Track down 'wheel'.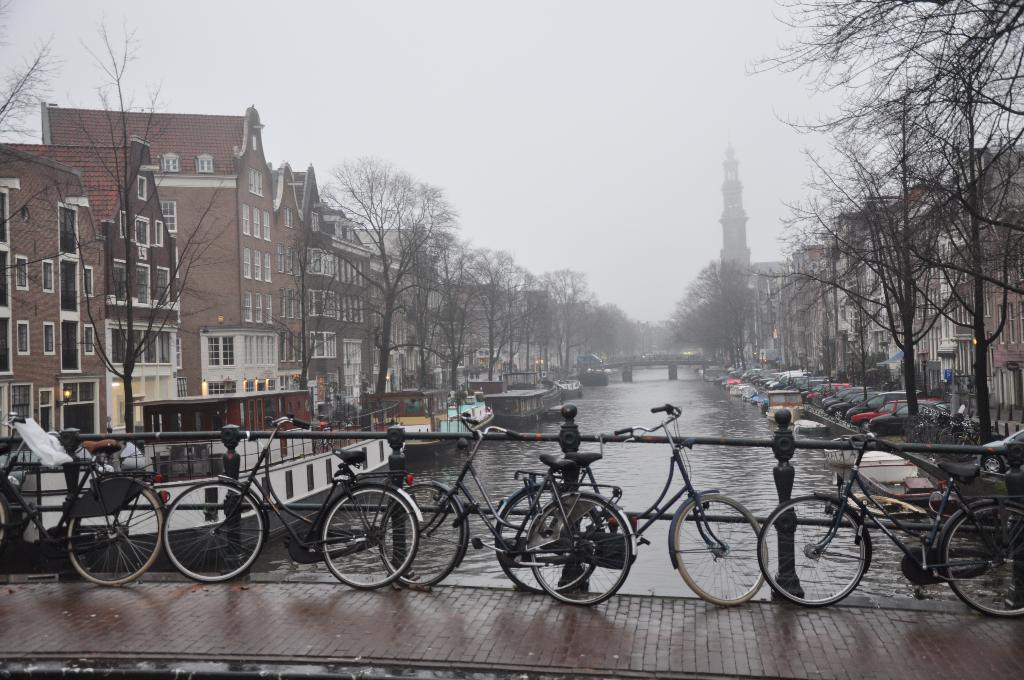
Tracked to left=942, top=505, right=1023, bottom=617.
